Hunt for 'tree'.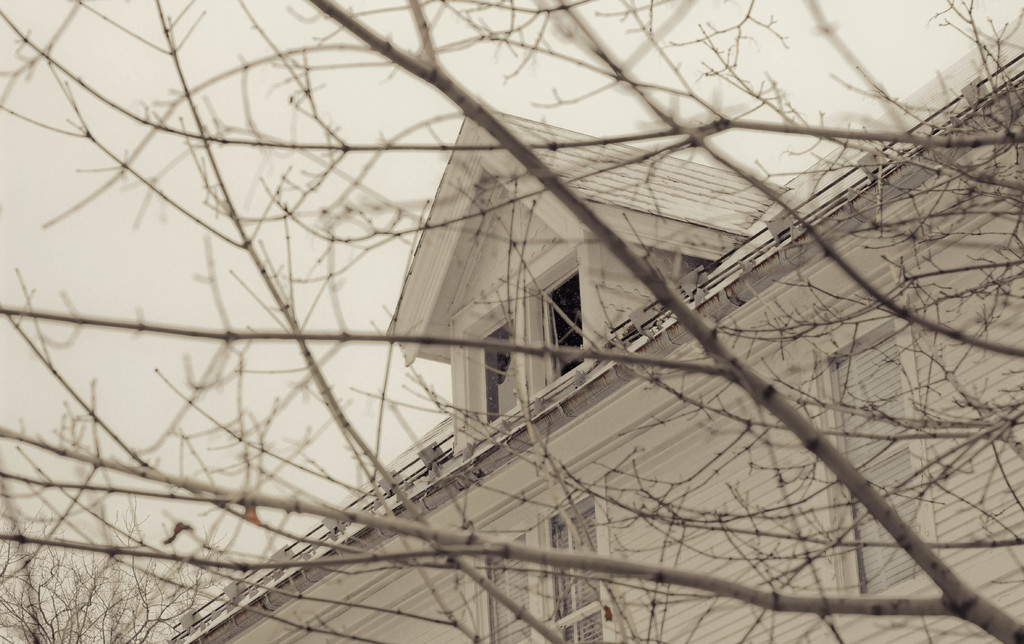
Hunted down at rect(0, 22, 1018, 637).
